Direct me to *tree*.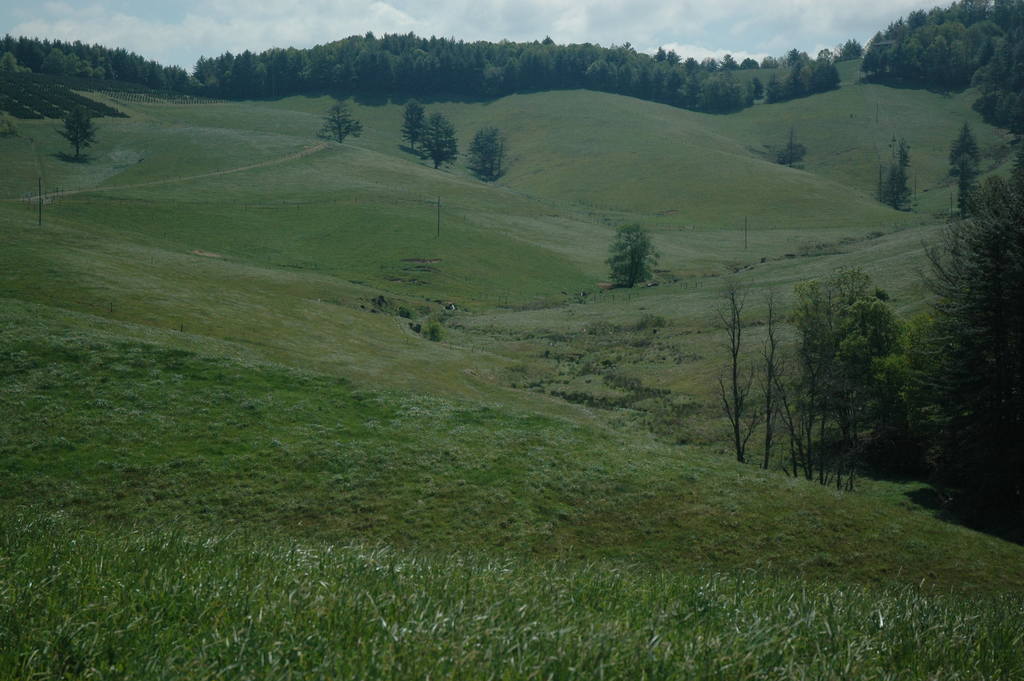
Direction: (left=314, top=93, right=367, bottom=142).
